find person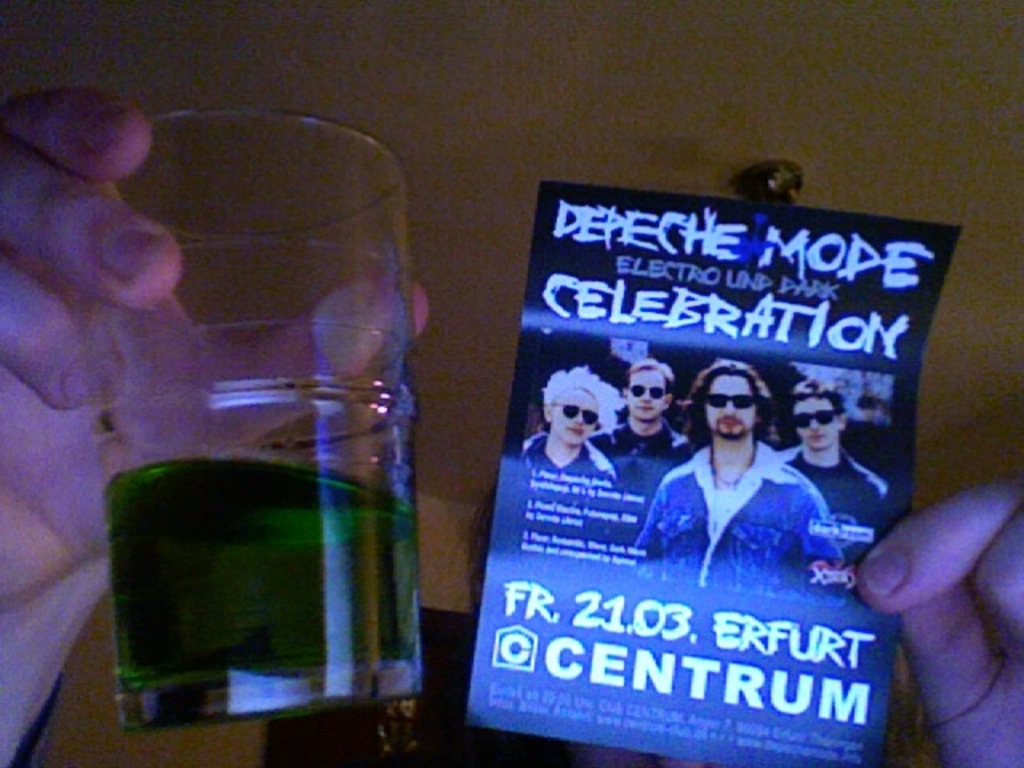
bbox=(771, 376, 891, 578)
